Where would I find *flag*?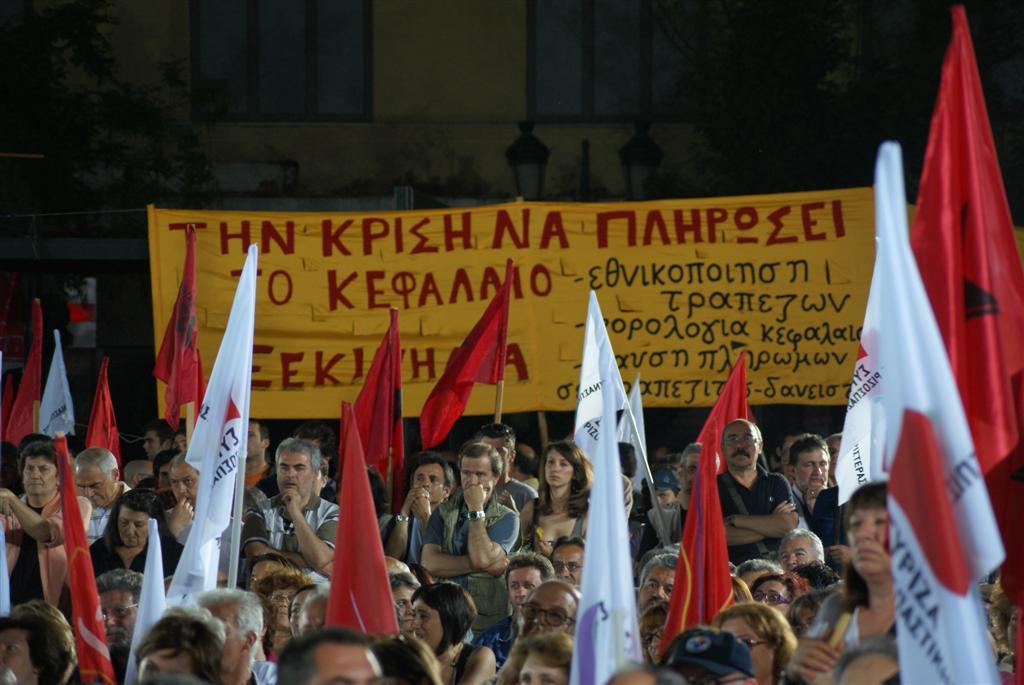
At (185,241,266,582).
